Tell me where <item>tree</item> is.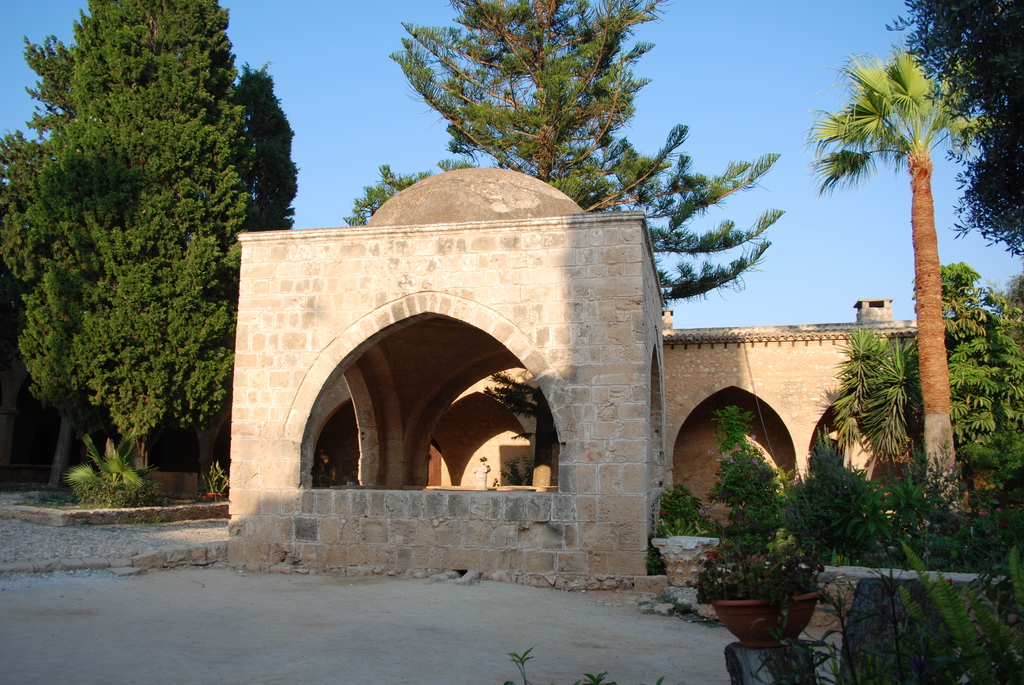
<item>tree</item> is at pyautogui.locateOnScreen(385, 0, 789, 308).
